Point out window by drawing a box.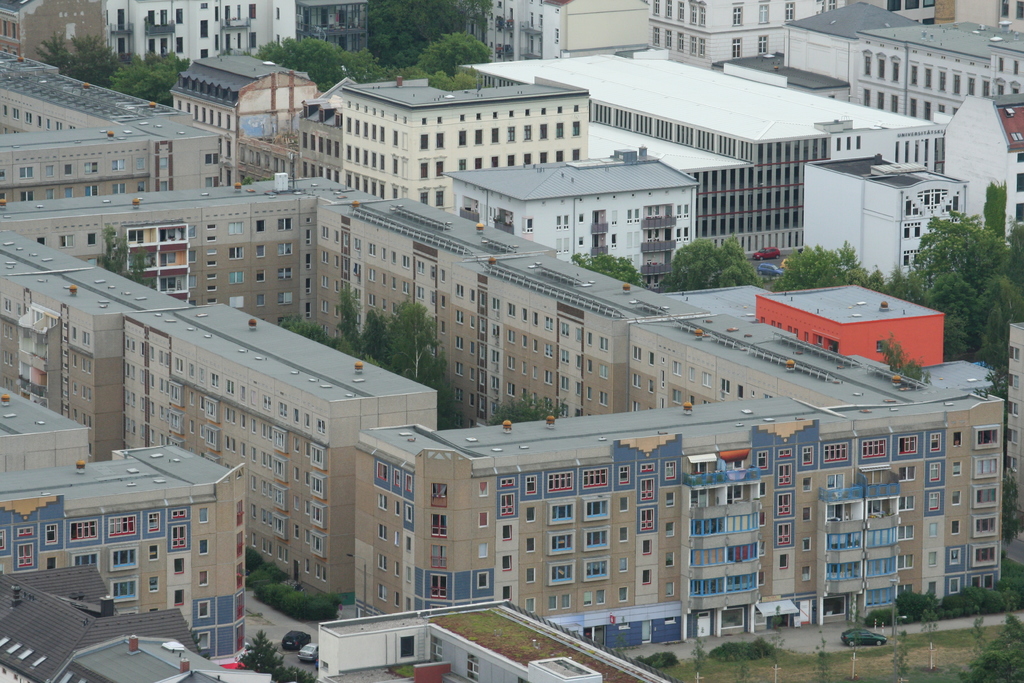
detection(727, 545, 760, 562).
